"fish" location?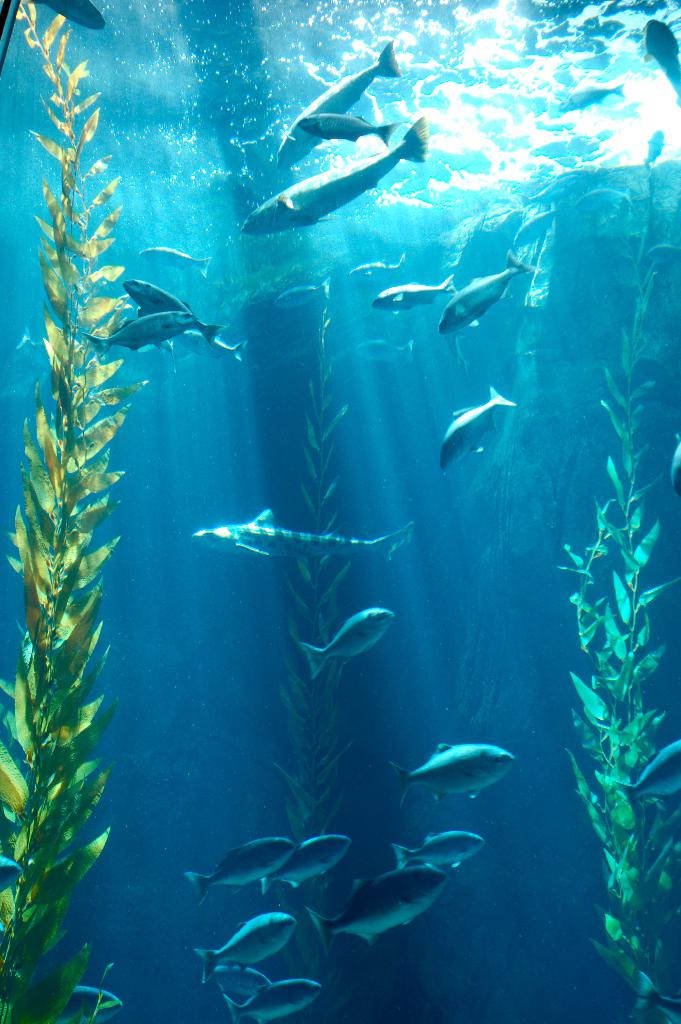
pyautogui.locateOnScreen(236, 121, 434, 237)
